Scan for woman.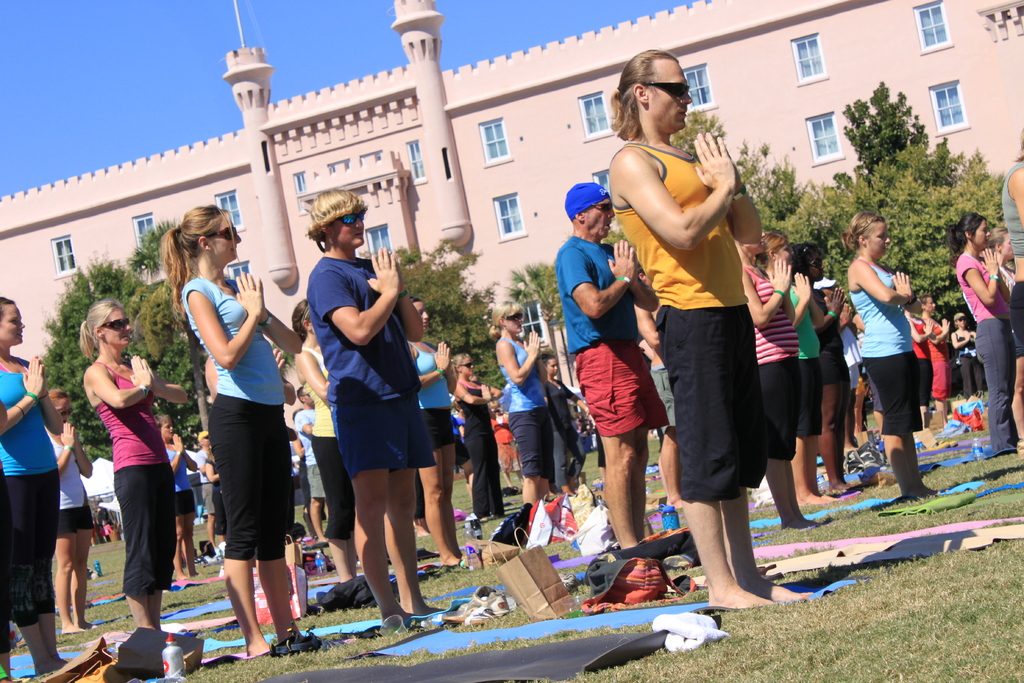
Scan result: (left=0, top=295, right=81, bottom=675).
